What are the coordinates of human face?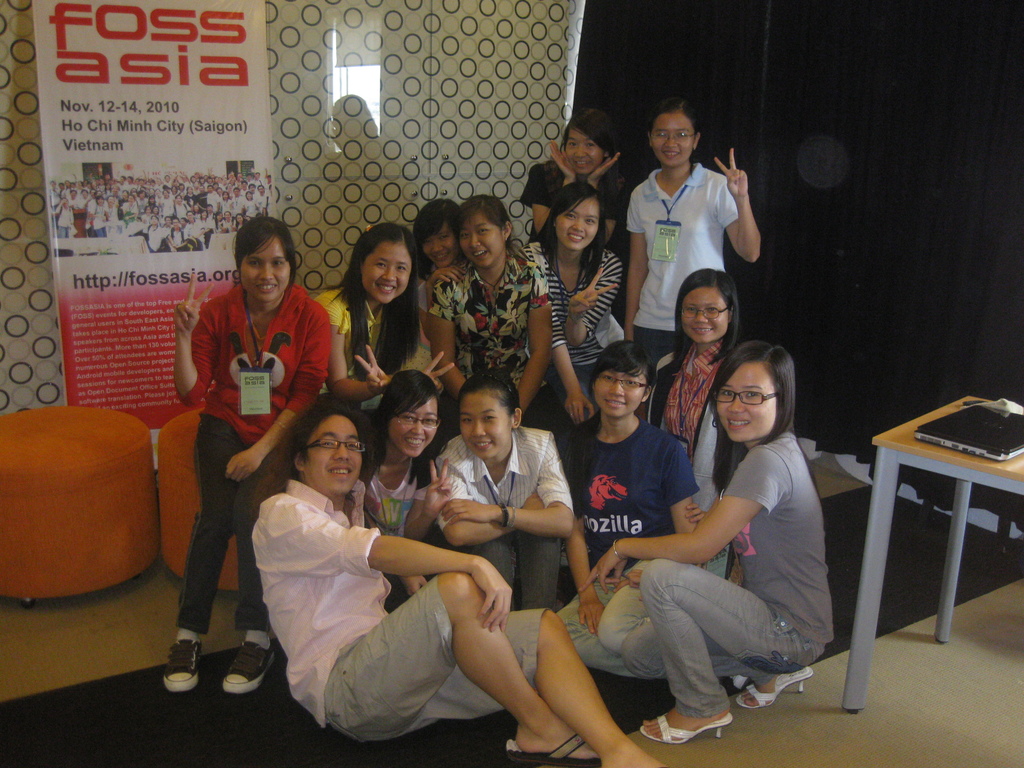
Rect(458, 393, 508, 462).
